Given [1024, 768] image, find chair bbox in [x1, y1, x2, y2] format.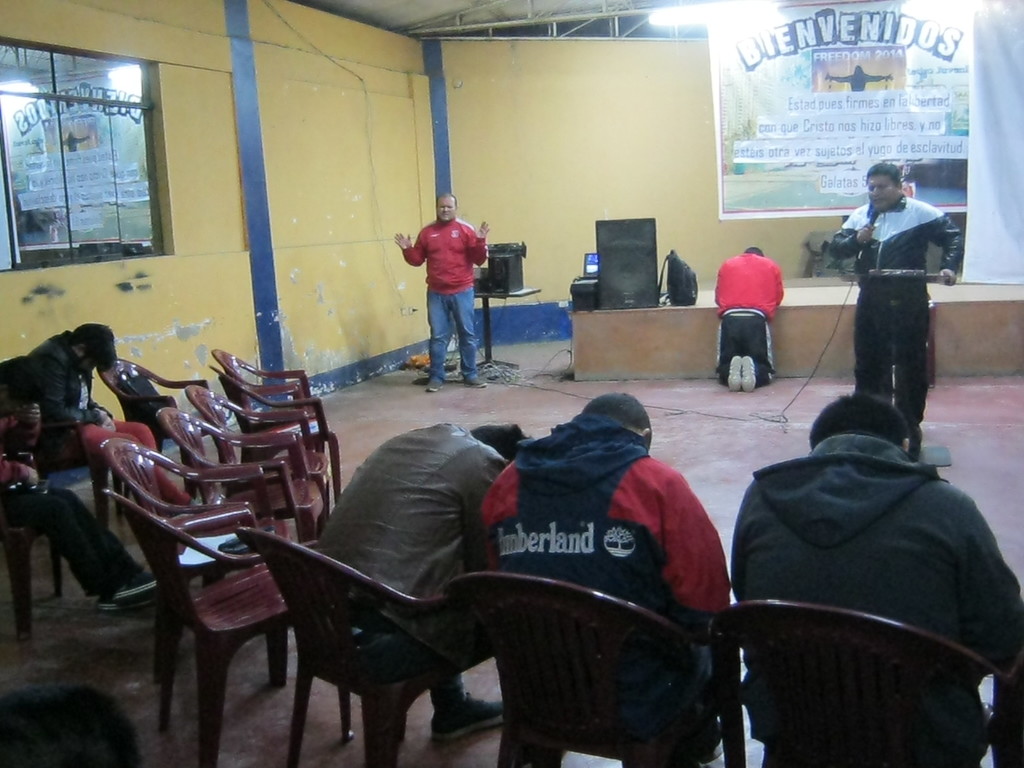
[35, 440, 138, 526].
